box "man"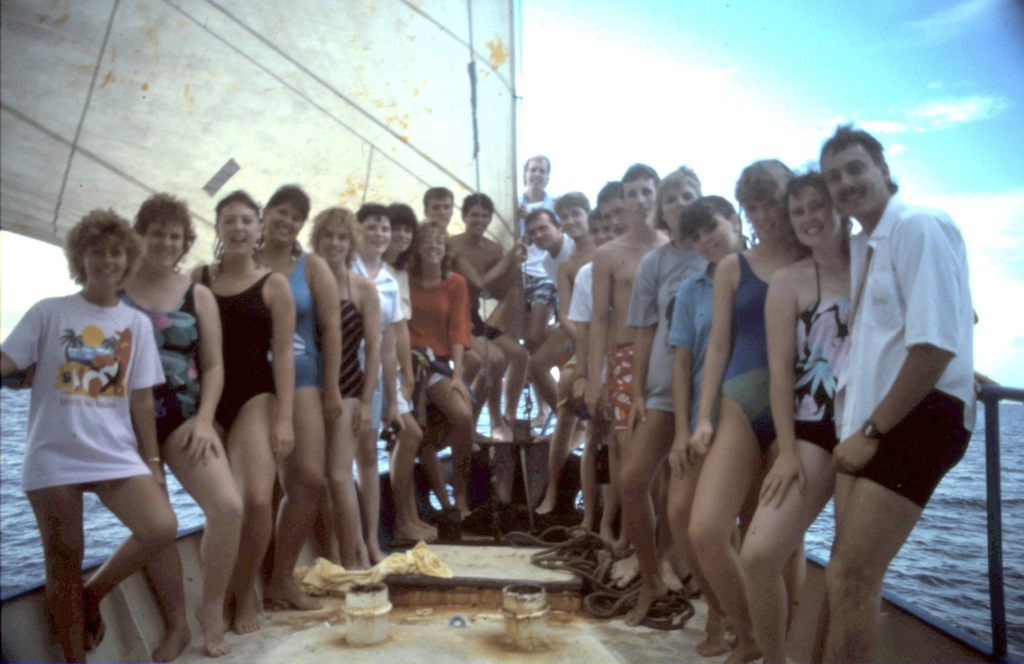
left=557, top=190, right=598, bottom=342
